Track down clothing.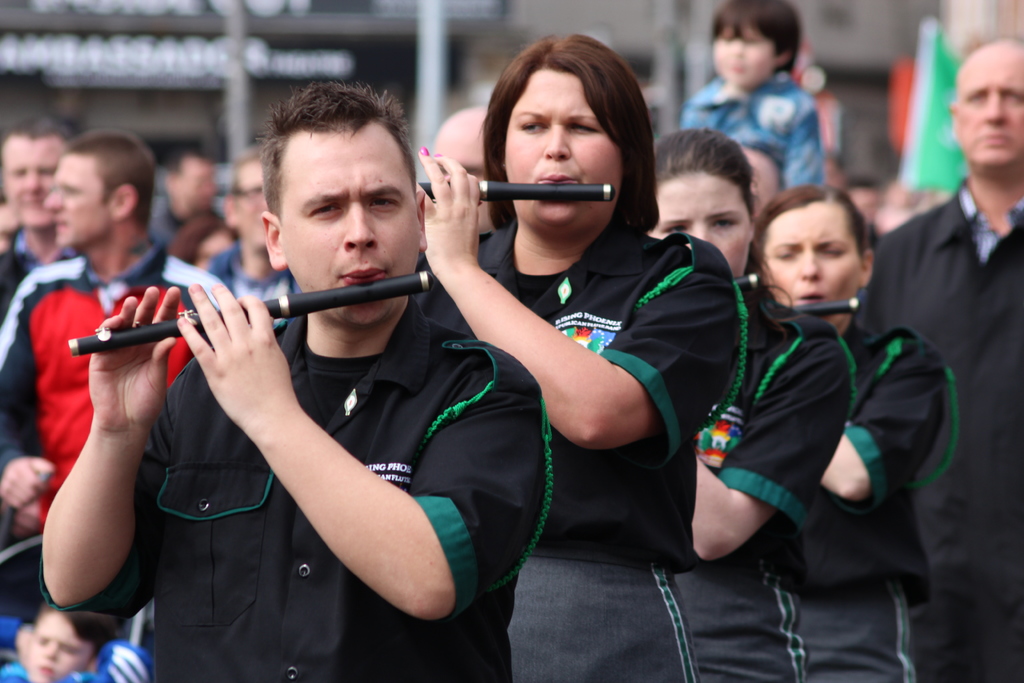
Tracked to bbox=(0, 243, 236, 682).
